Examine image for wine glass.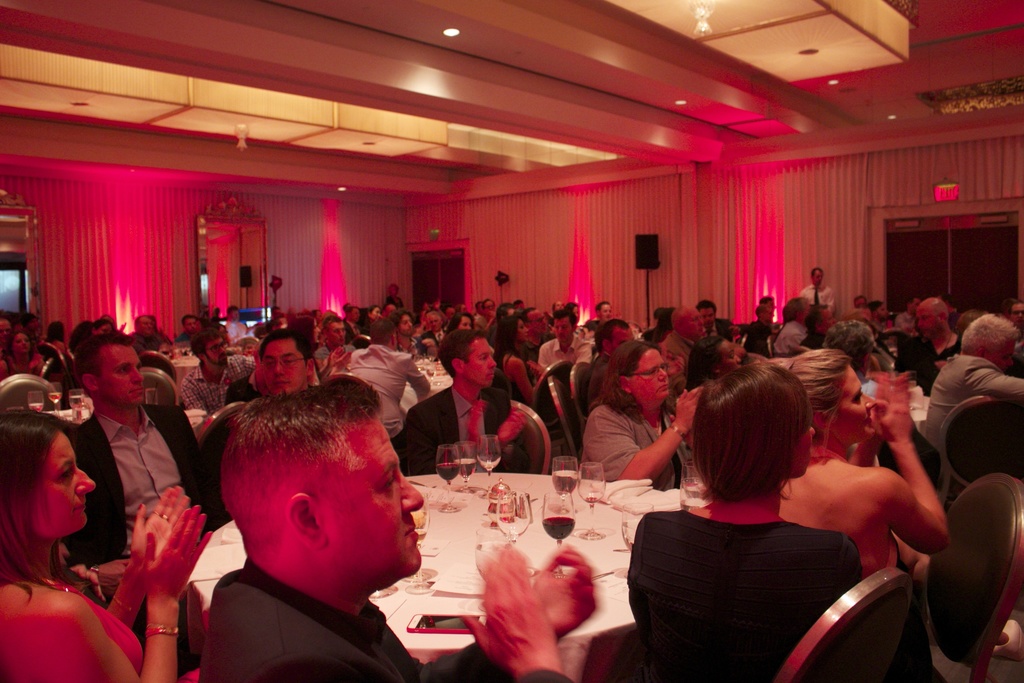
Examination result: [x1=542, y1=488, x2=578, y2=547].
